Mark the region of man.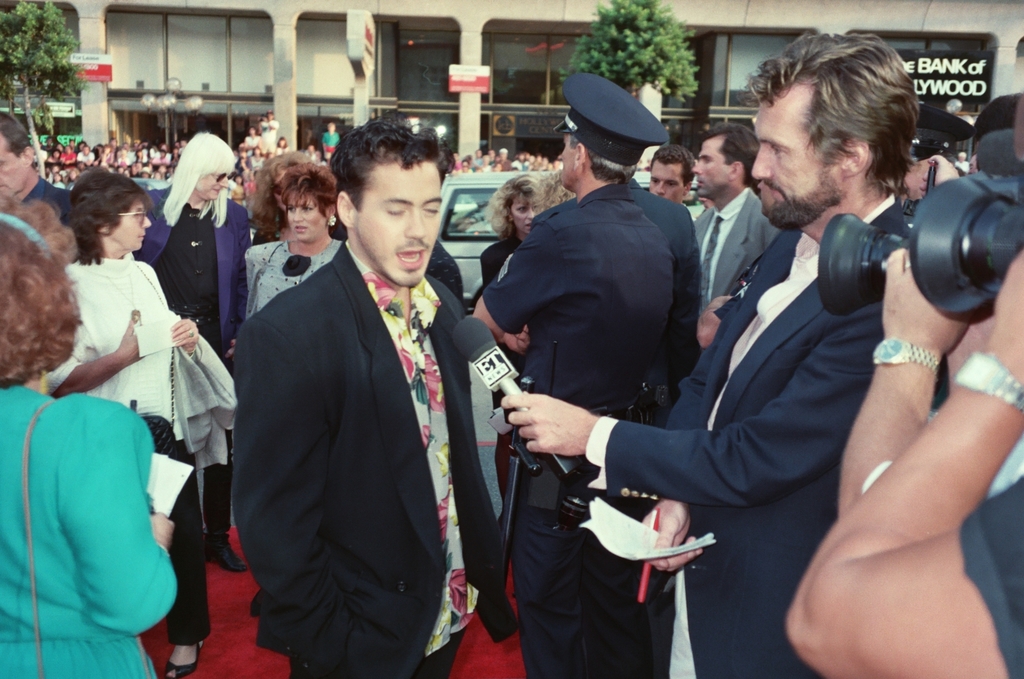
Region: <bbox>317, 119, 345, 155</bbox>.
